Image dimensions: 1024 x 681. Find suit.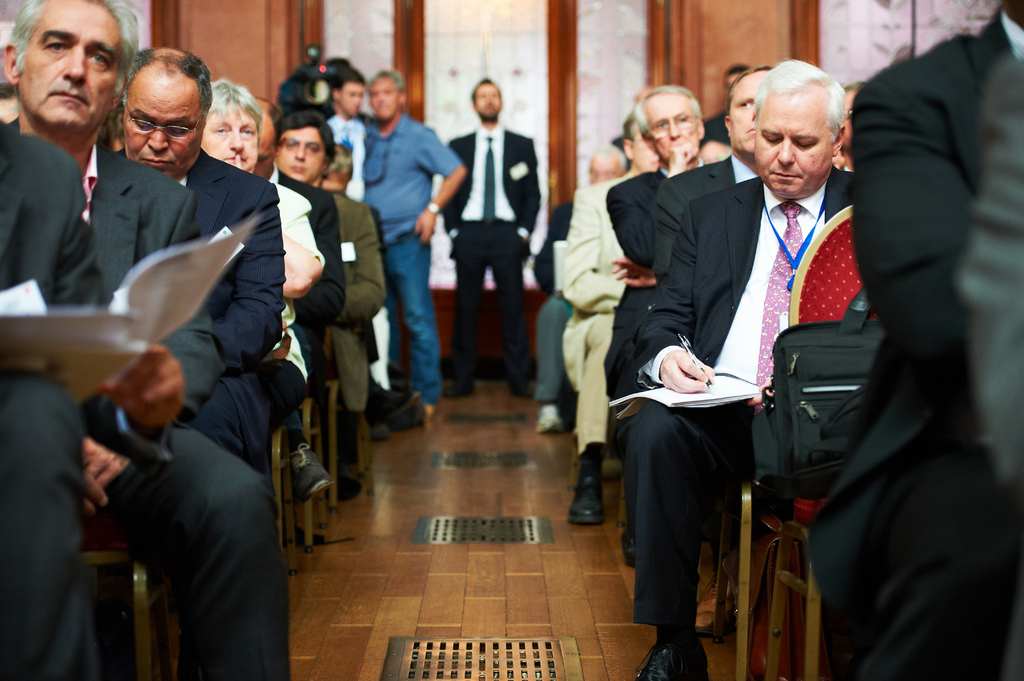
bbox(598, 161, 707, 389).
